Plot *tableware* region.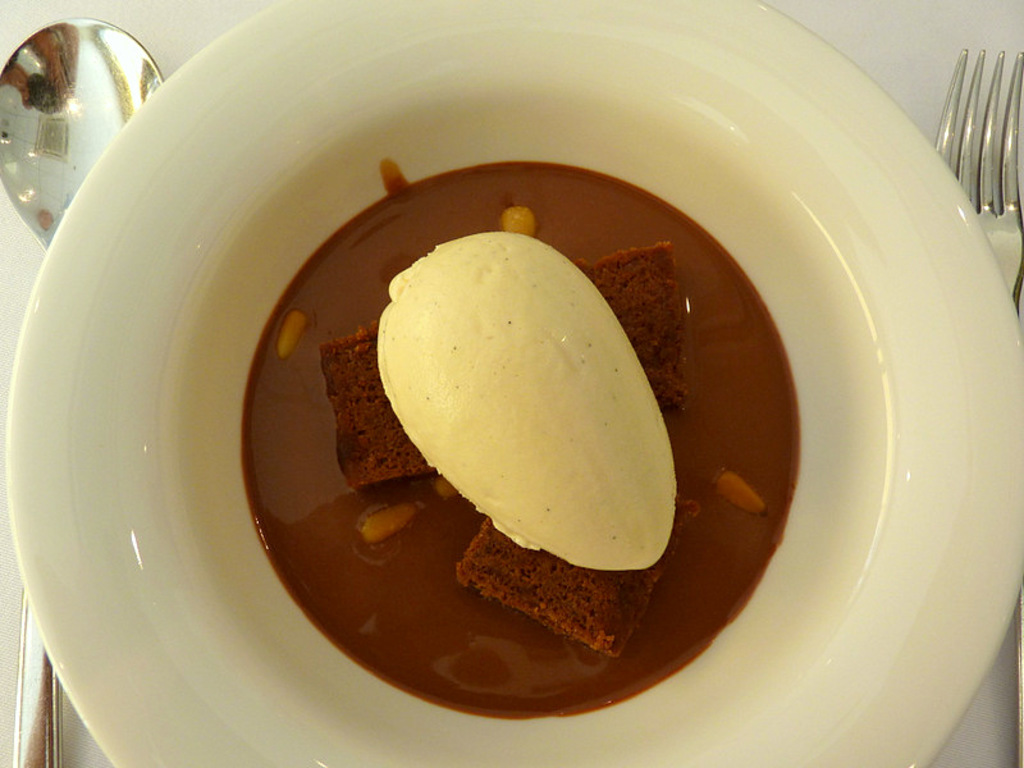
Plotted at x1=0 y1=17 x2=164 y2=767.
